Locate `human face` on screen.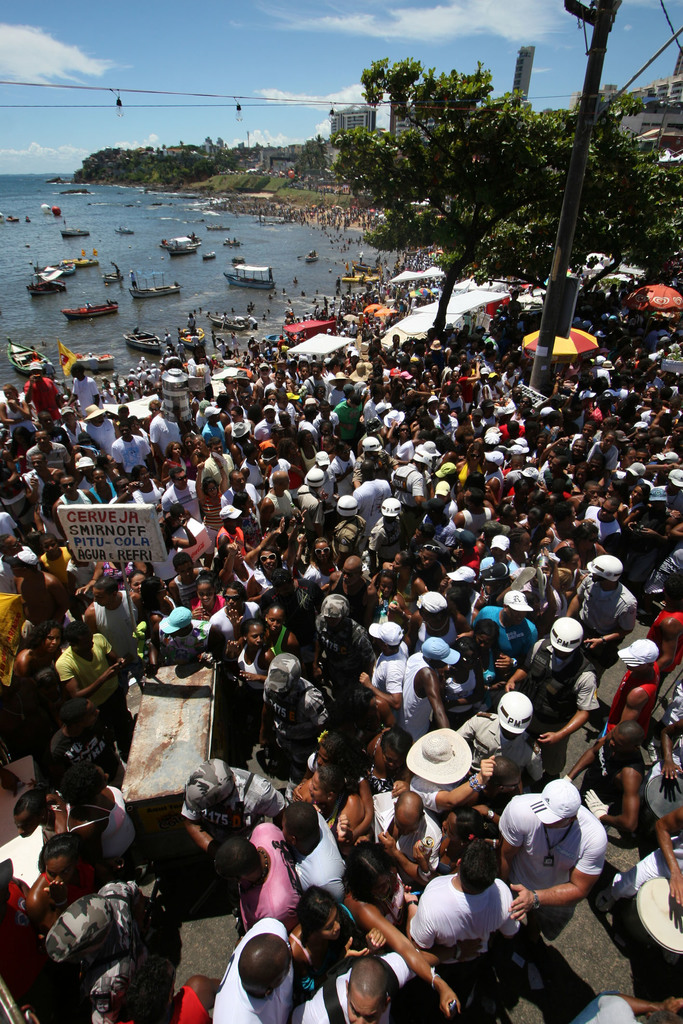
On screen at (left=163, top=963, right=177, bottom=993).
